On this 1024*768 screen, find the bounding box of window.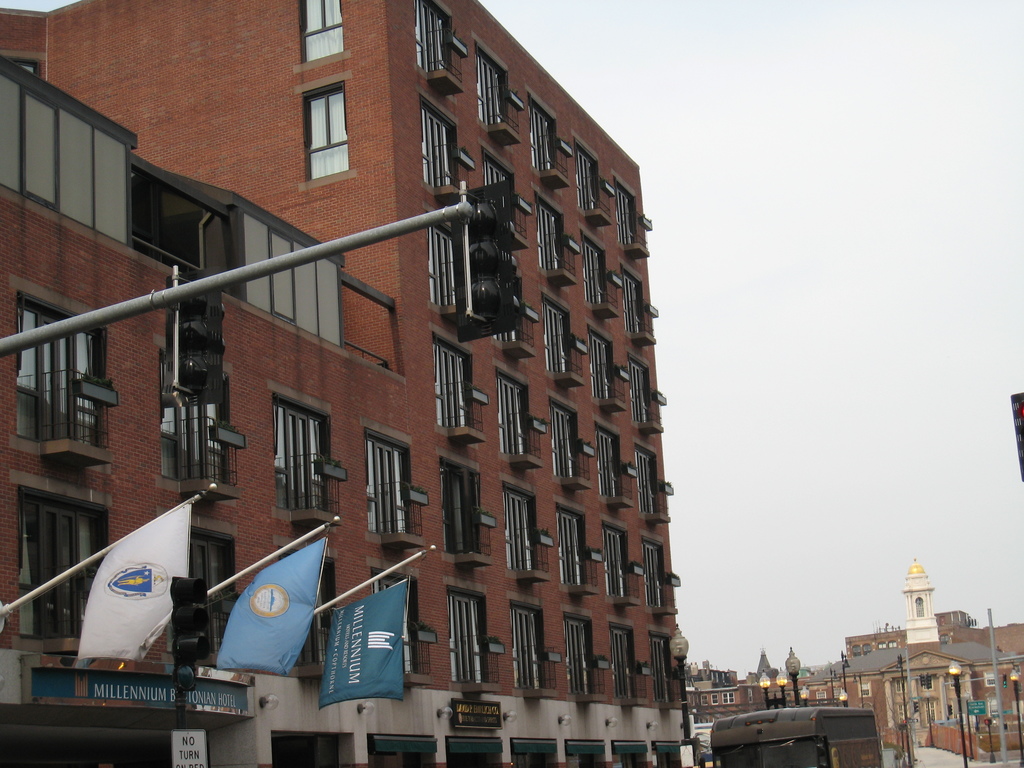
Bounding box: left=294, top=74, right=358, bottom=188.
